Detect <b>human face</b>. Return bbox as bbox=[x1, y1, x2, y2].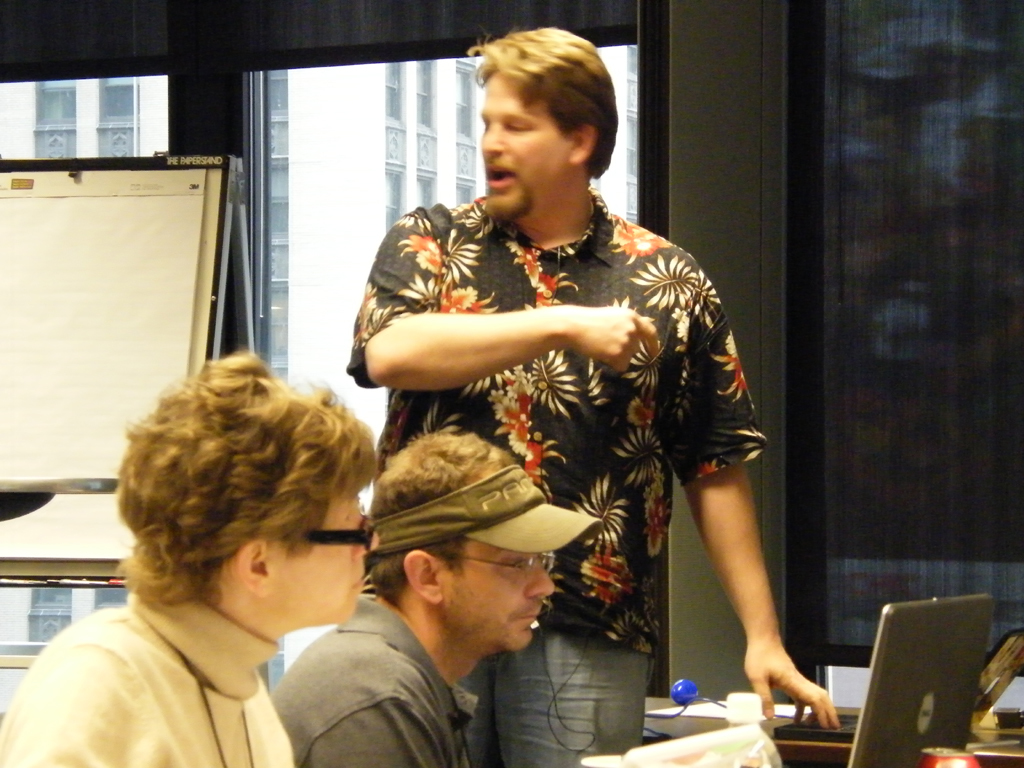
bbox=[481, 73, 579, 214].
